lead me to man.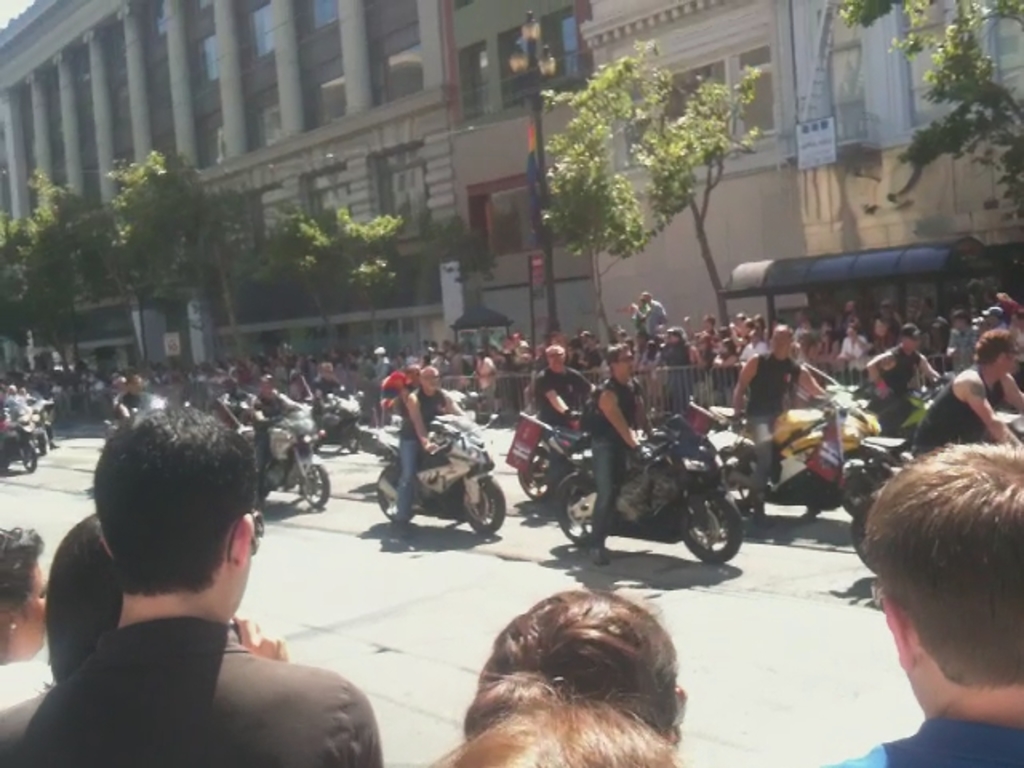
Lead to bbox=(307, 360, 350, 411).
